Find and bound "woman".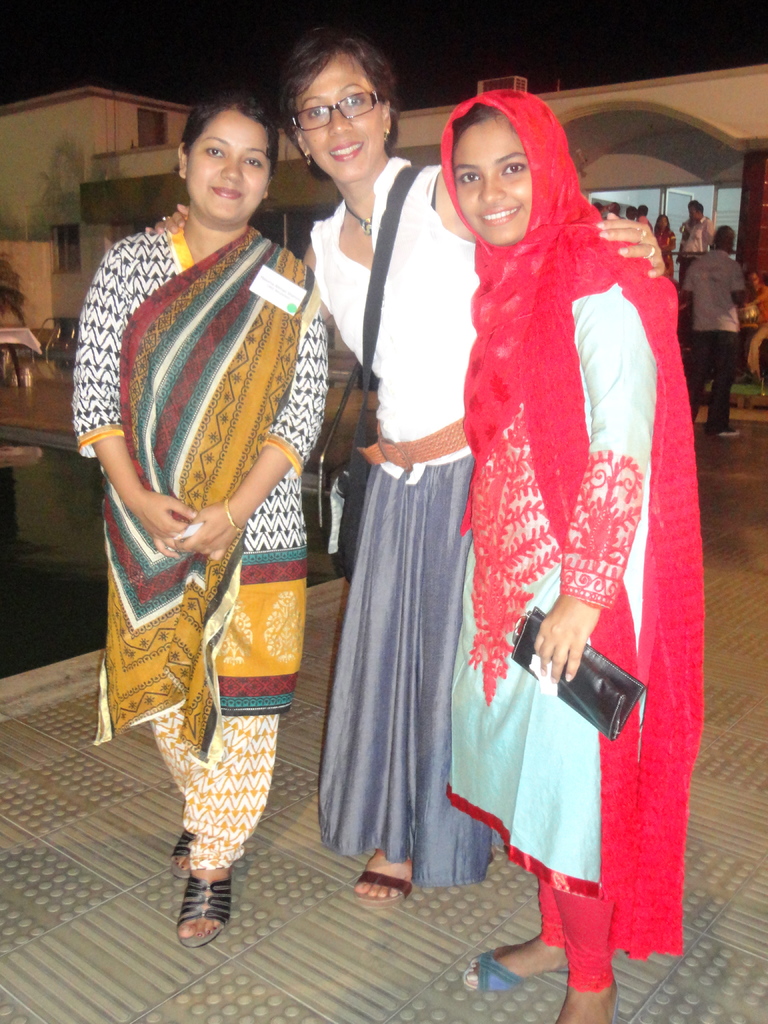
Bound: pyautogui.locateOnScreen(74, 94, 318, 950).
